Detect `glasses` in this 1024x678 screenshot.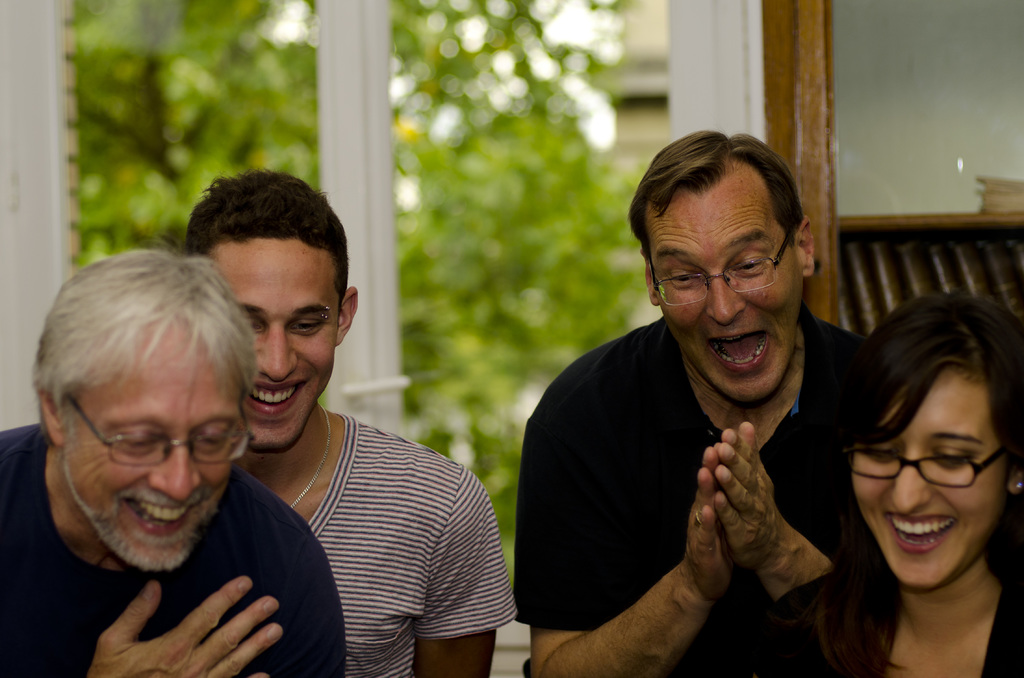
Detection: 64,392,257,472.
